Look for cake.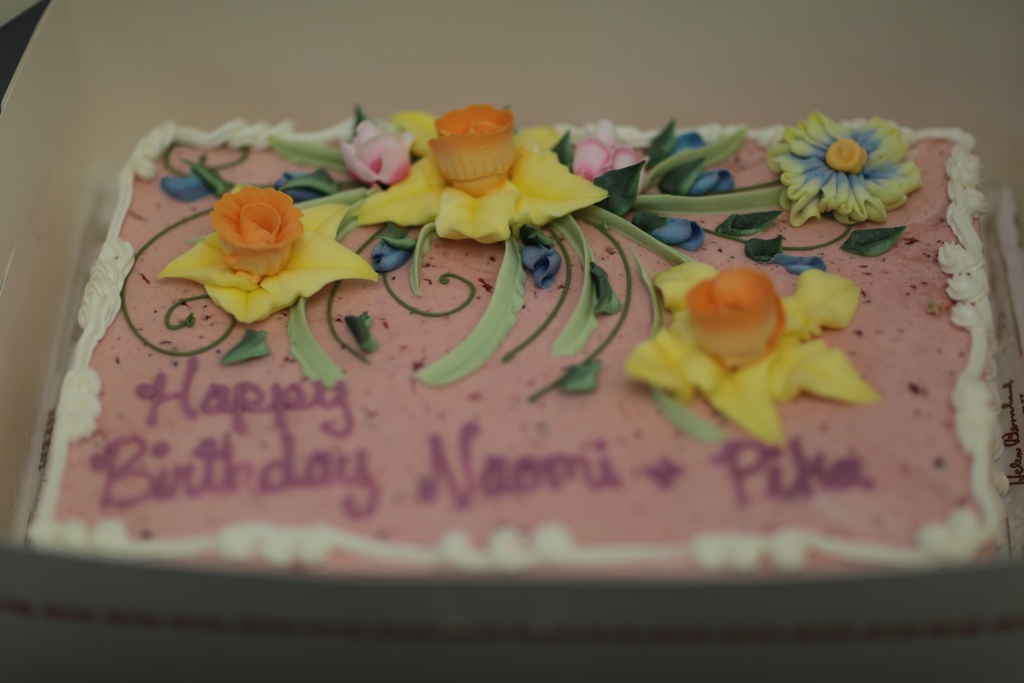
Found: 5,110,1015,682.
